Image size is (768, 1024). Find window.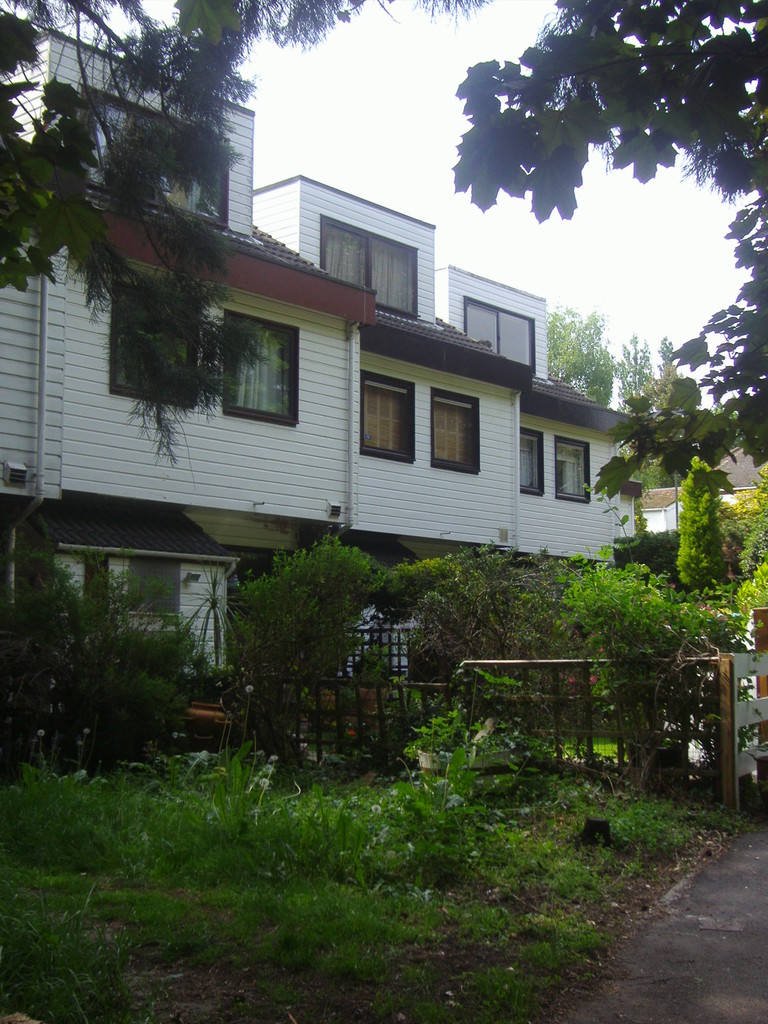
(x1=517, y1=424, x2=541, y2=495).
